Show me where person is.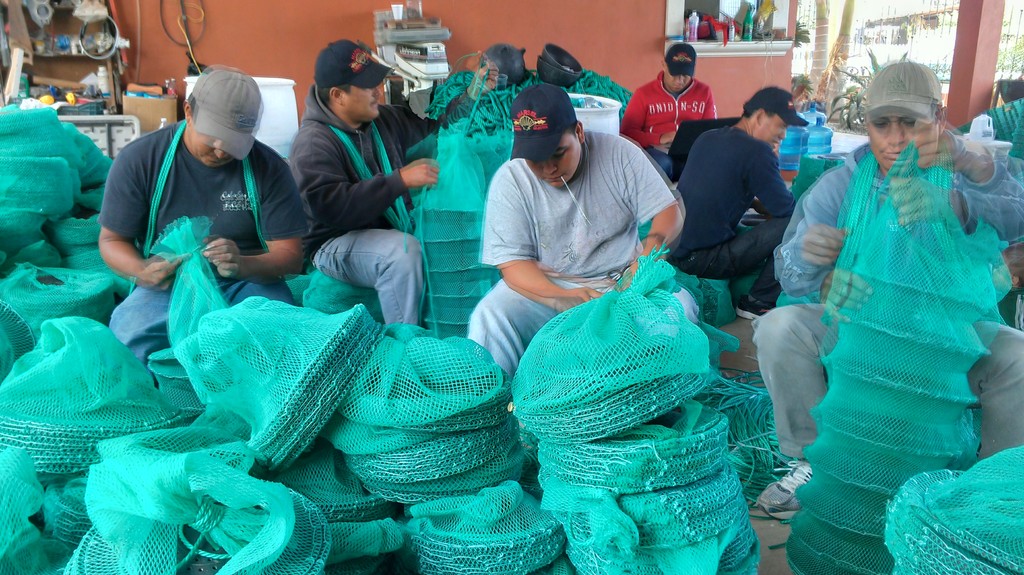
person is at bbox(477, 42, 529, 93).
